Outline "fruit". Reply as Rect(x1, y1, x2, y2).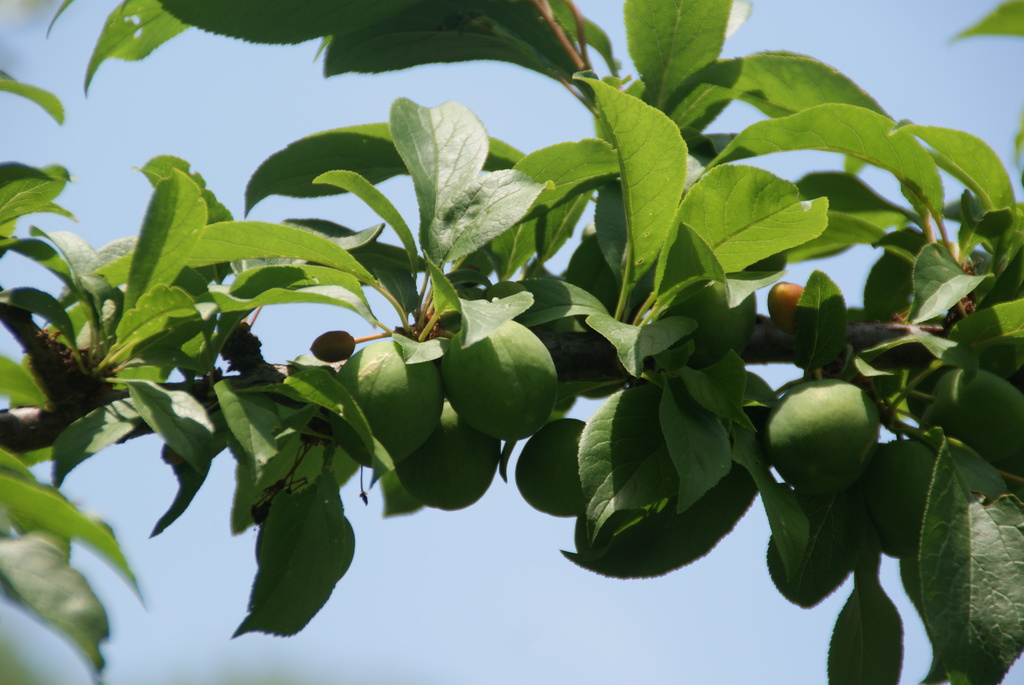
Rect(338, 336, 447, 464).
